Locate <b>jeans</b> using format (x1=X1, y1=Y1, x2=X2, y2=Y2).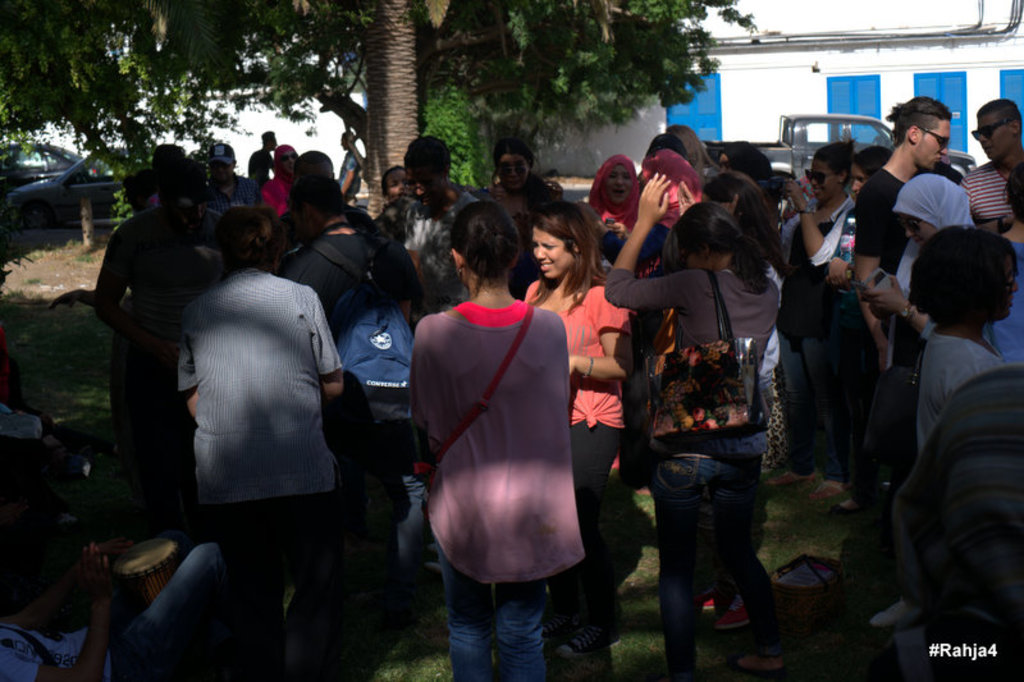
(x1=364, y1=429, x2=430, y2=628).
